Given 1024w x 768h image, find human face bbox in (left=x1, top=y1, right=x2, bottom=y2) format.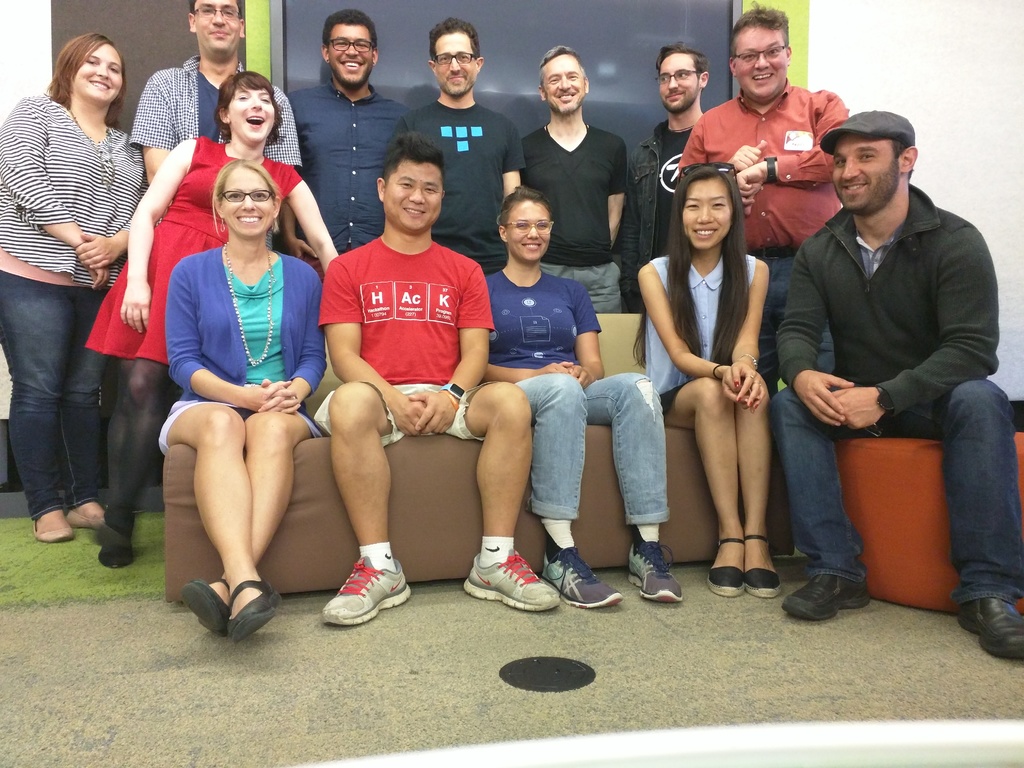
(left=229, top=85, right=277, bottom=141).
